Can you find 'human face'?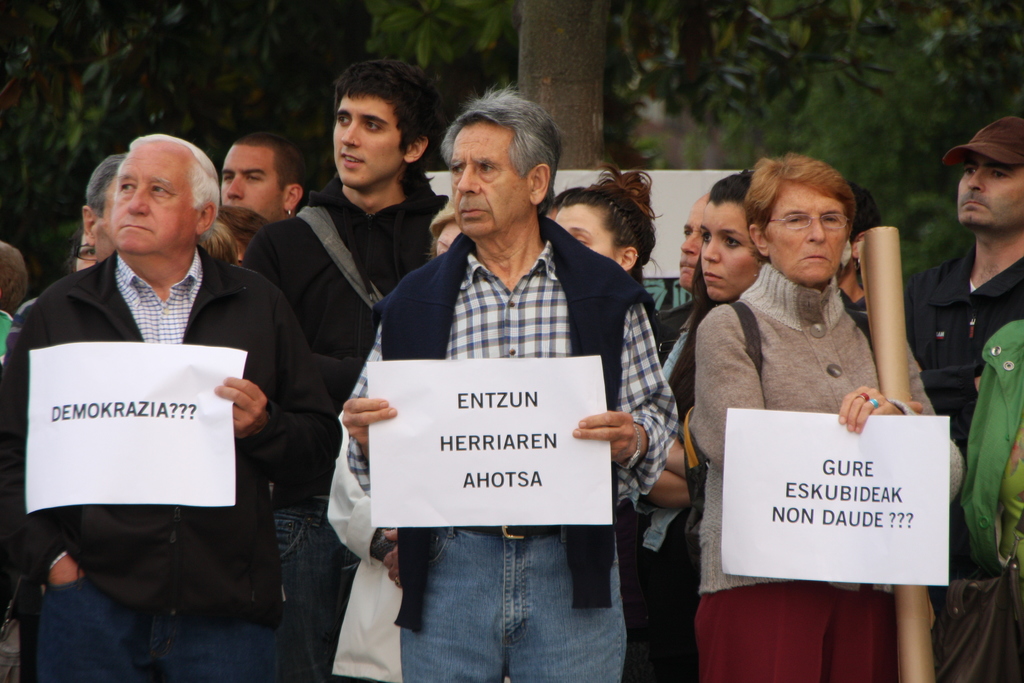
Yes, bounding box: 762, 184, 847, 274.
